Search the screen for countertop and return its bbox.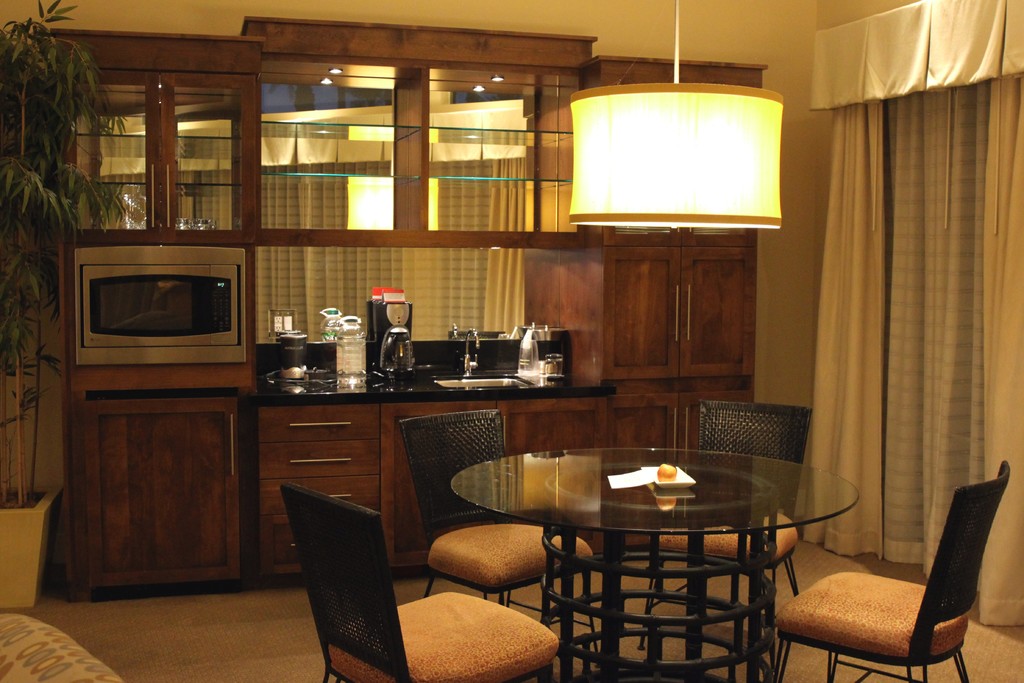
Found: region(257, 350, 618, 402).
